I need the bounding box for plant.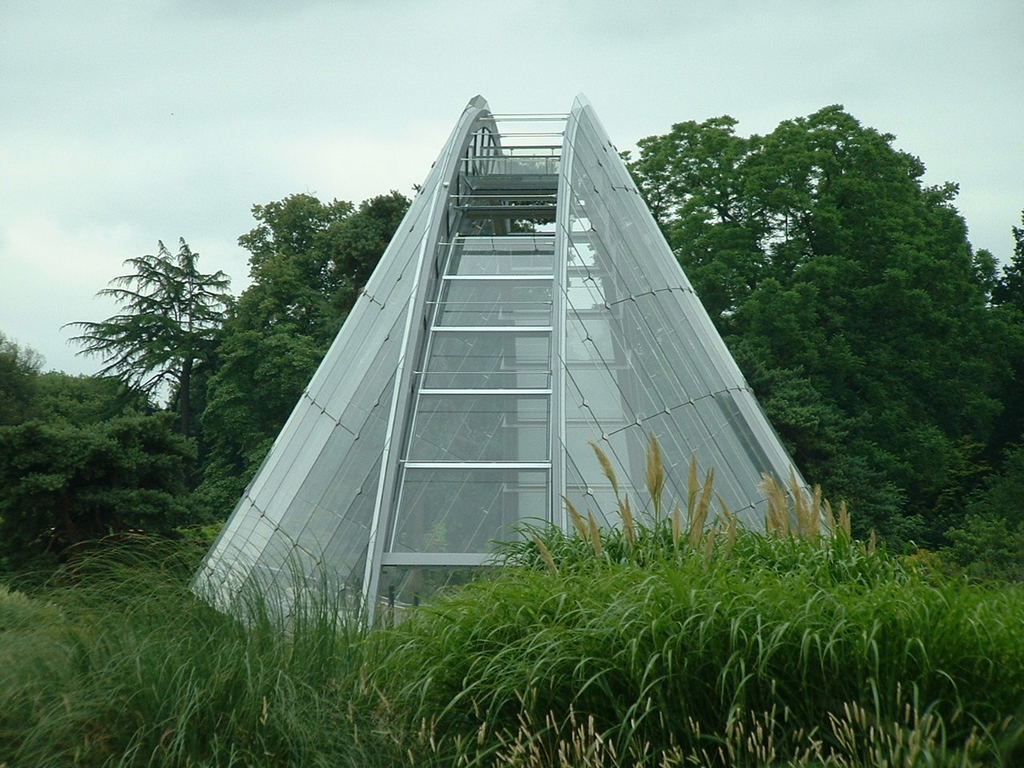
Here it is: bbox=[878, 518, 918, 562].
